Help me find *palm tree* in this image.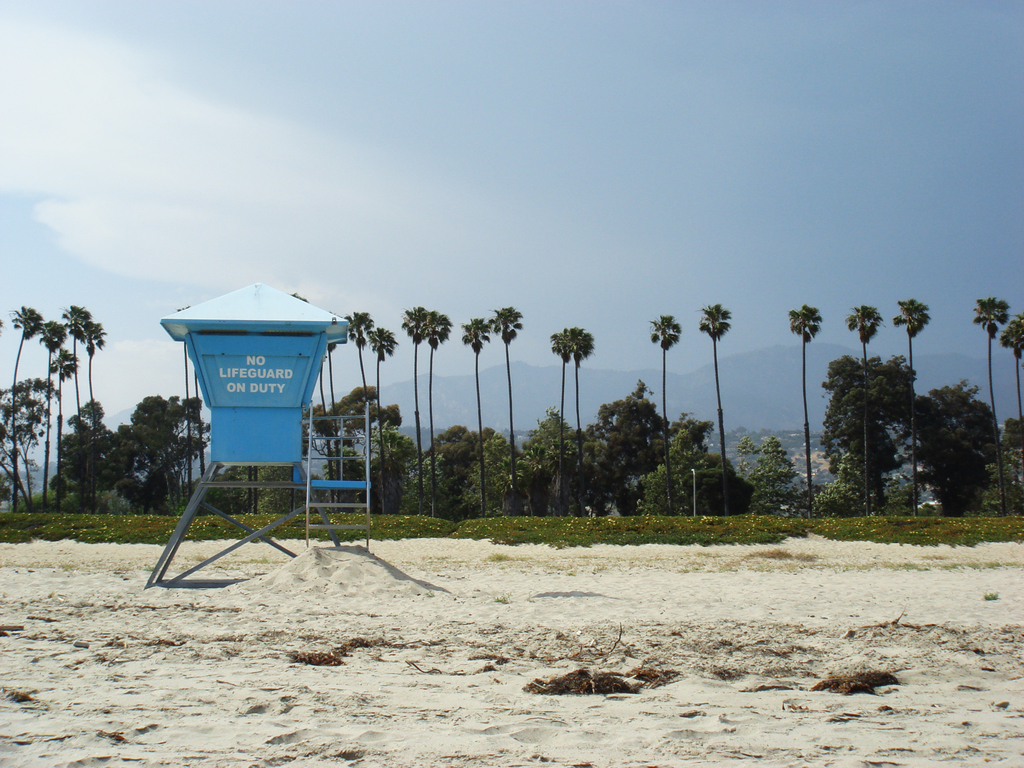
Found it: (422, 308, 452, 523).
